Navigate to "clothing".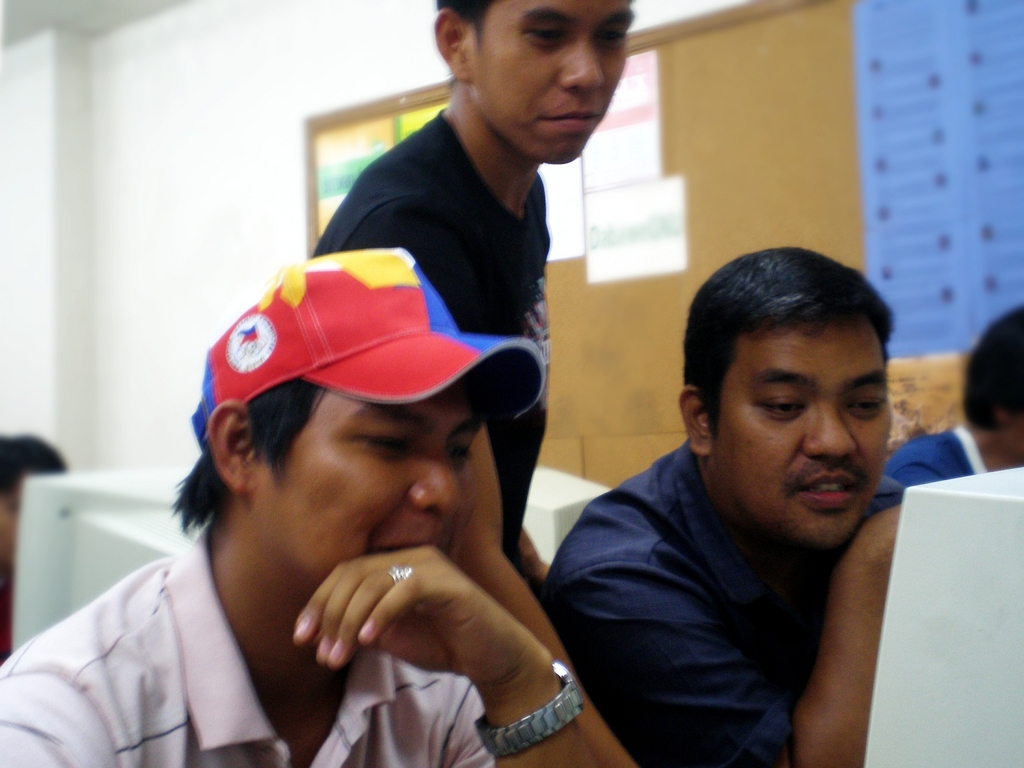
Navigation target: (left=0, top=526, right=499, bottom=767).
